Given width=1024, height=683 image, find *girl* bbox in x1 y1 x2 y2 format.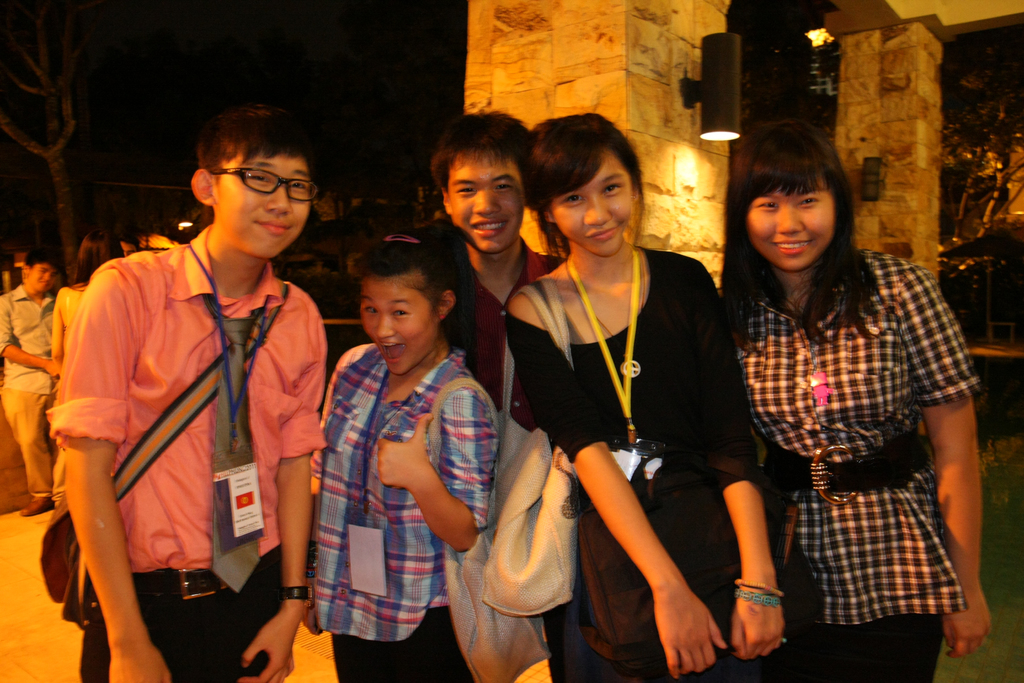
47 231 125 511.
